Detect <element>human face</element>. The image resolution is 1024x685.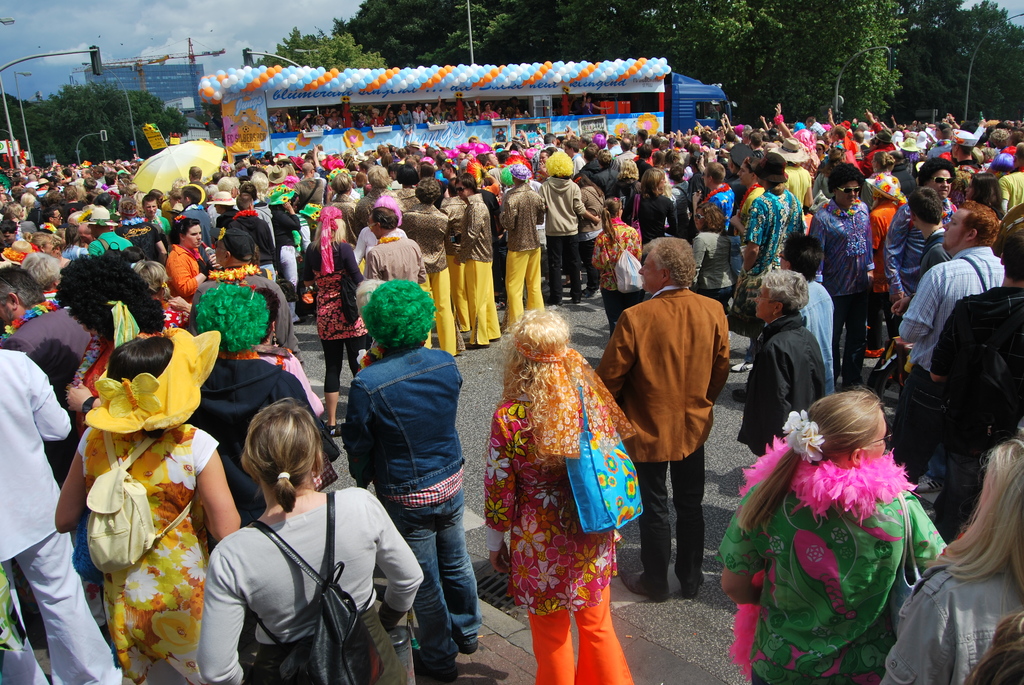
rect(932, 169, 954, 199).
